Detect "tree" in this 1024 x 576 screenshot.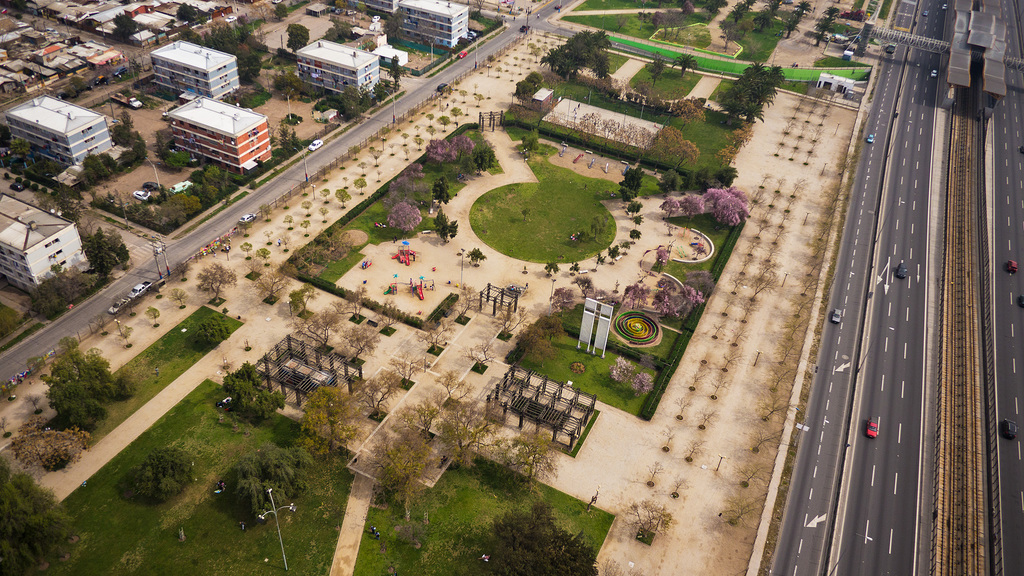
Detection: bbox=(78, 153, 116, 187).
